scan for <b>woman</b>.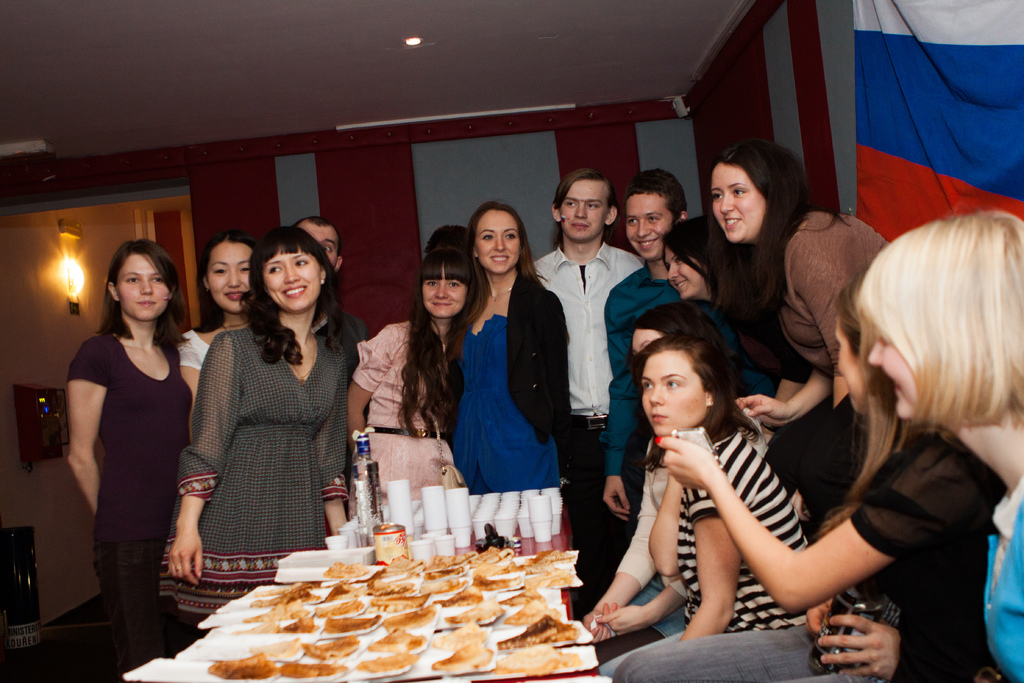
Scan result: bbox=(581, 303, 731, 648).
